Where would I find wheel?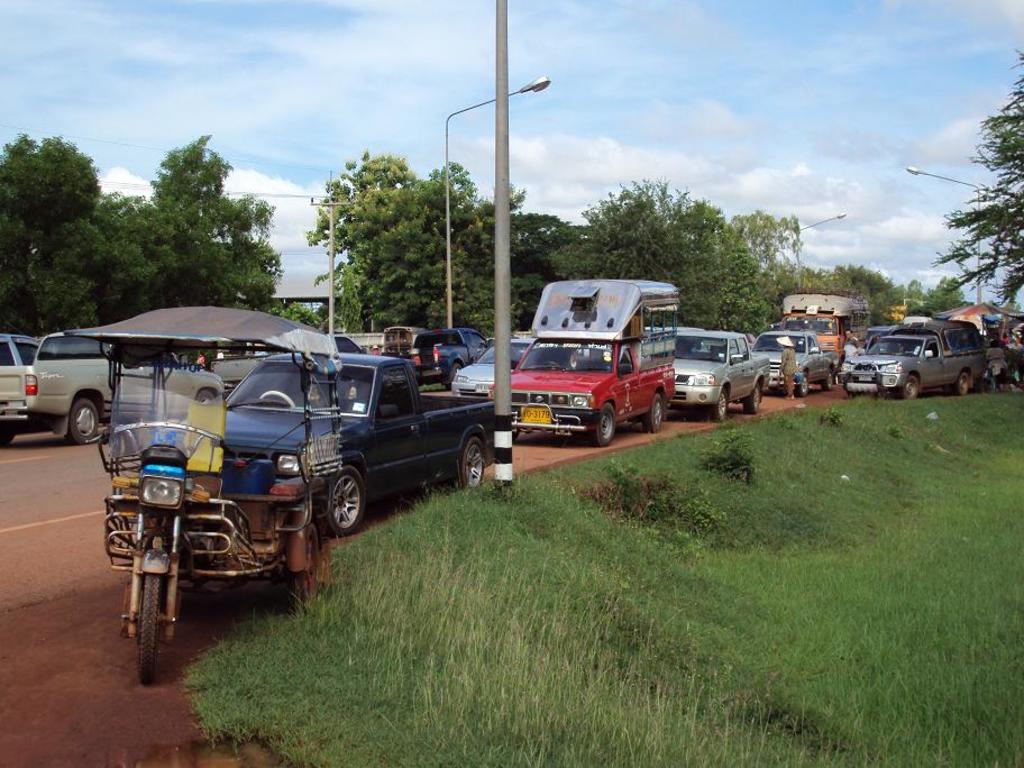
At <region>710, 391, 730, 420</region>.
